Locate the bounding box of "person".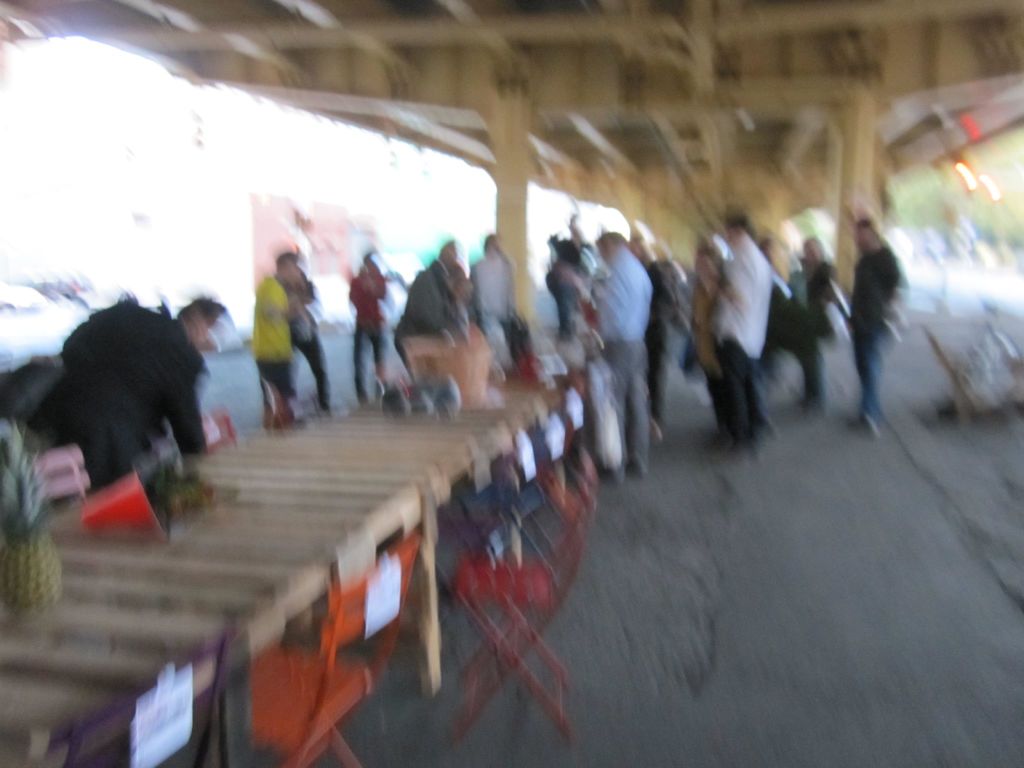
Bounding box: detection(353, 254, 385, 419).
